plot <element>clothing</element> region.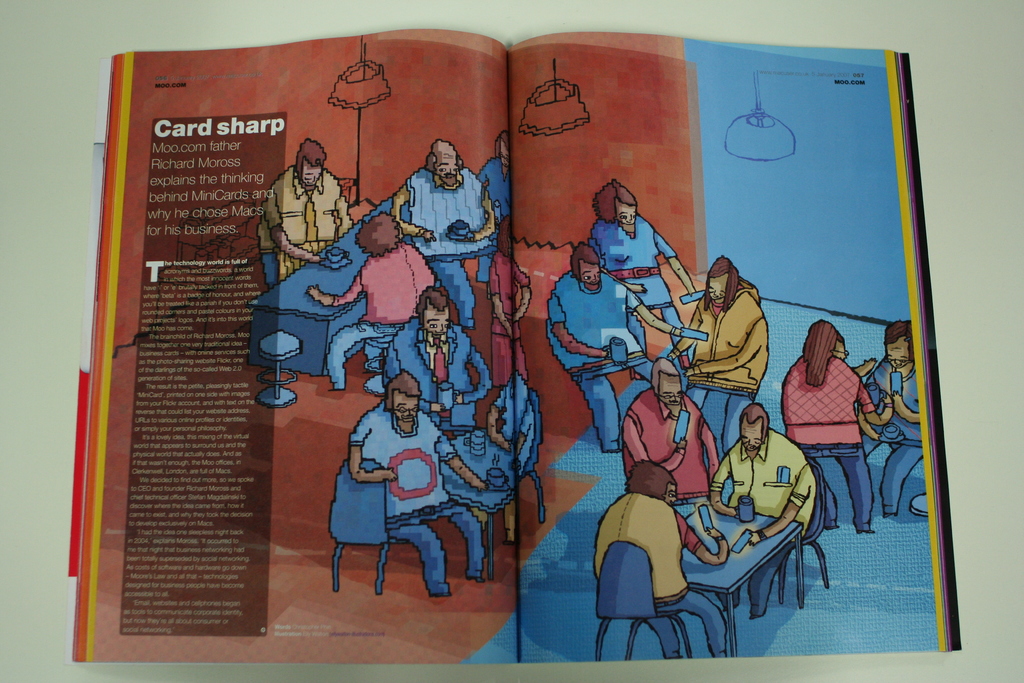
Plotted at <bbox>676, 289, 758, 453</bbox>.
